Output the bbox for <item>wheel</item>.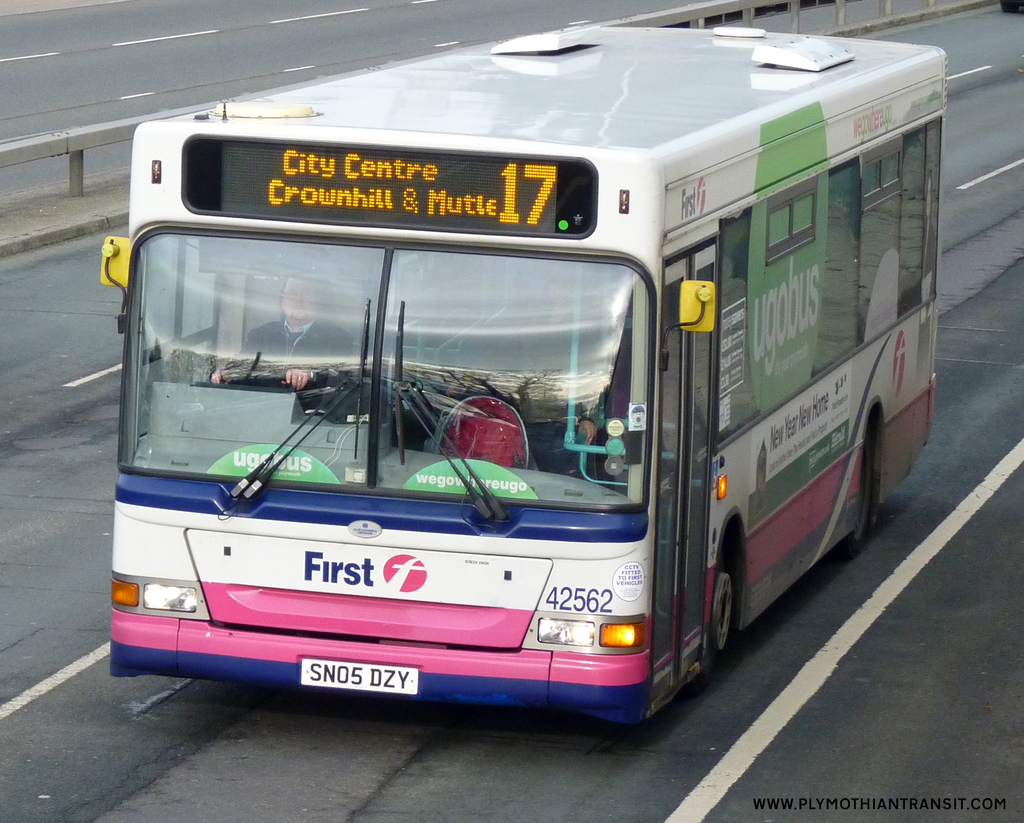
(843,421,874,555).
